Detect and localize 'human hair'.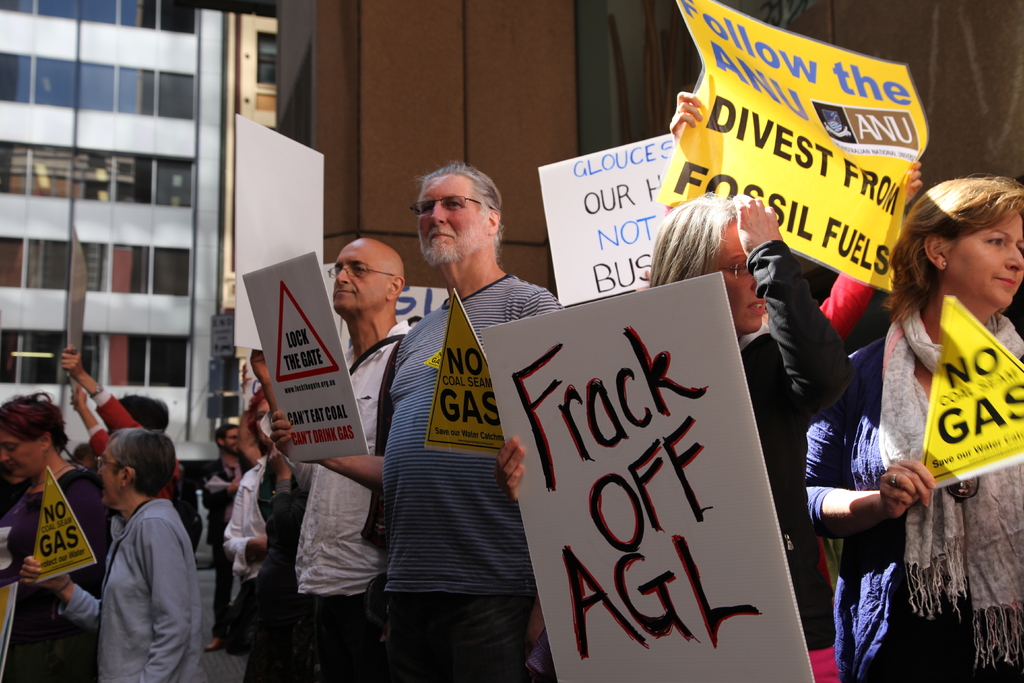
Localized at (x1=412, y1=167, x2=504, y2=249).
